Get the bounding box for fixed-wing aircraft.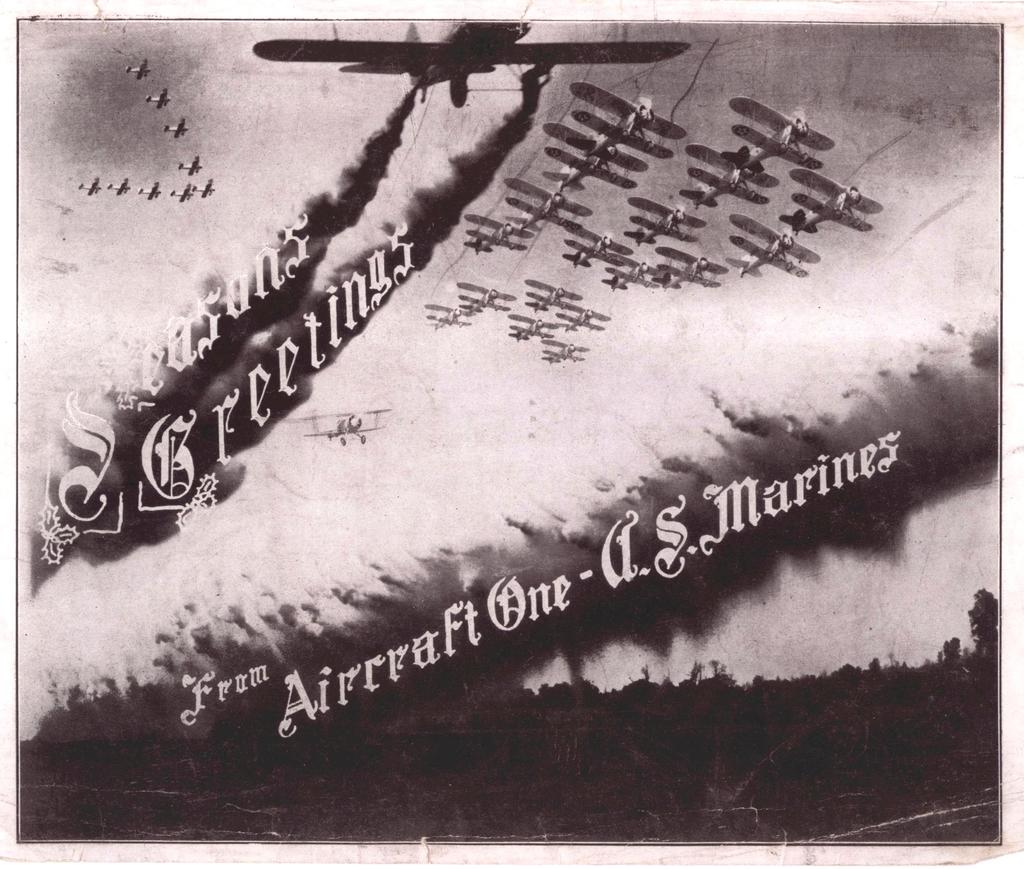
crop(109, 173, 131, 194).
